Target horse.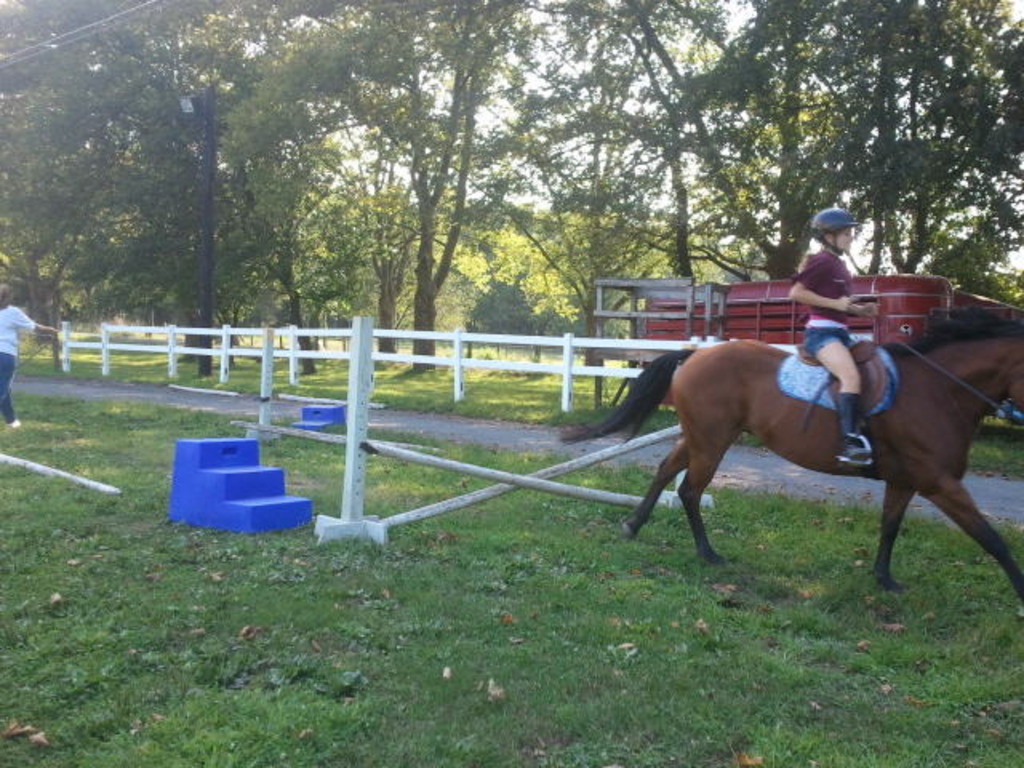
Target region: x1=562, y1=302, x2=1022, y2=613.
